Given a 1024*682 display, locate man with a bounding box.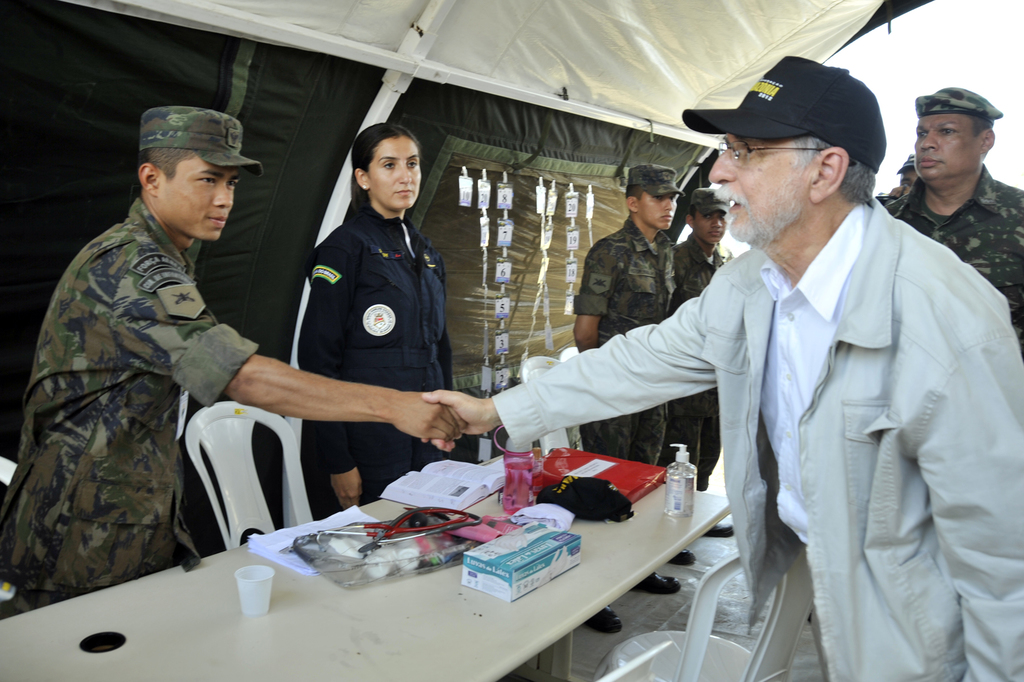
Located: 572/169/685/635.
